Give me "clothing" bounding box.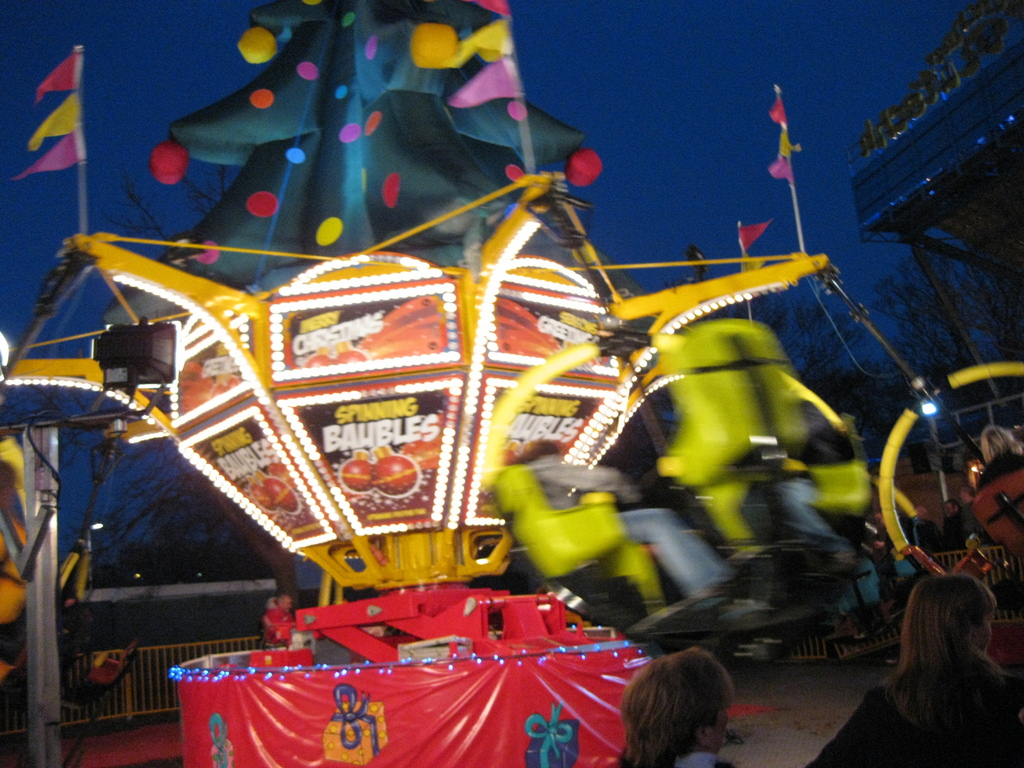
Rect(946, 511, 971, 545).
